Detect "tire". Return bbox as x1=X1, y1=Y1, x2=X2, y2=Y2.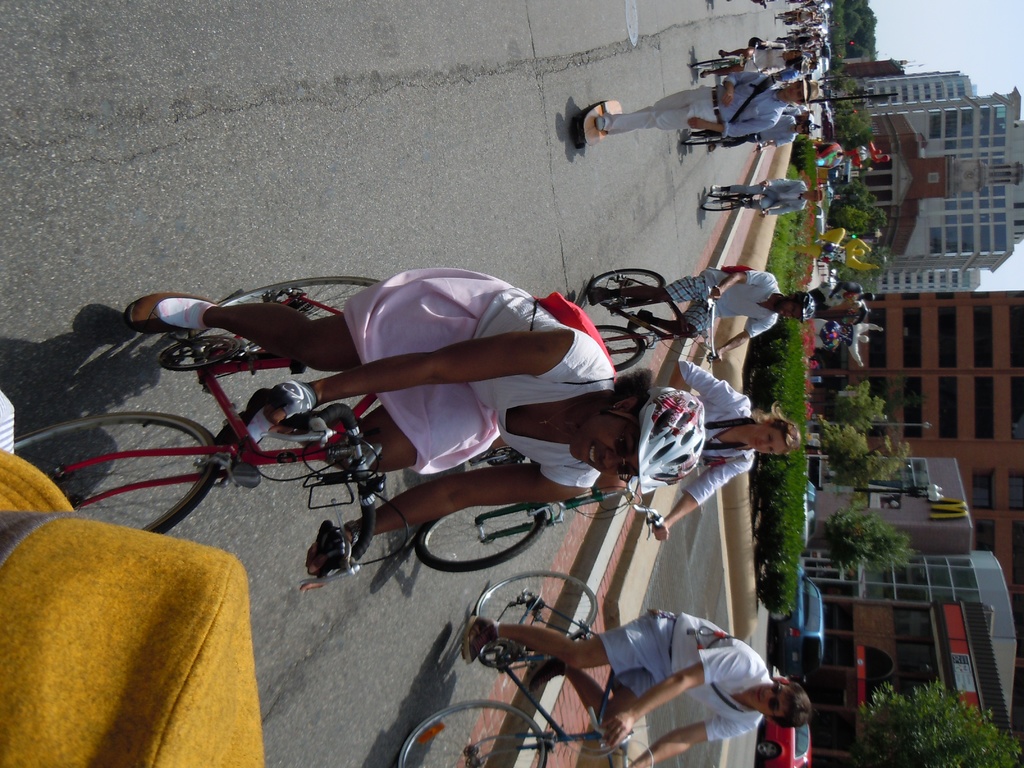
x1=196, y1=276, x2=382, y2=358.
